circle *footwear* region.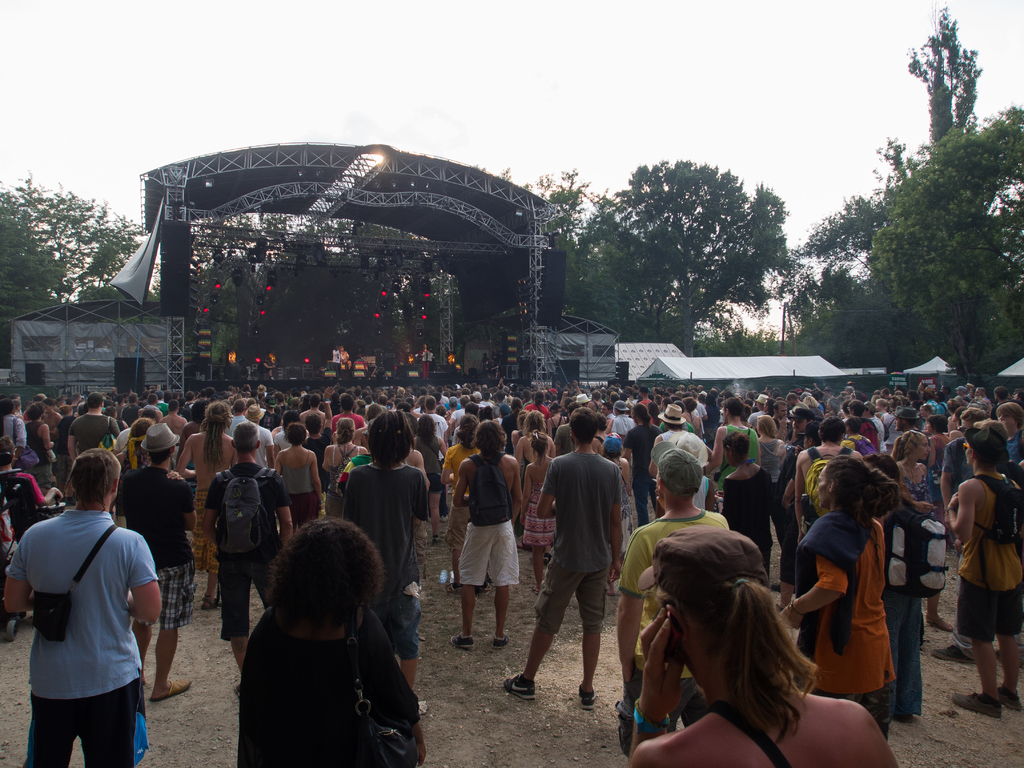
Region: pyautogui.locateOnScreen(998, 680, 1021, 709).
